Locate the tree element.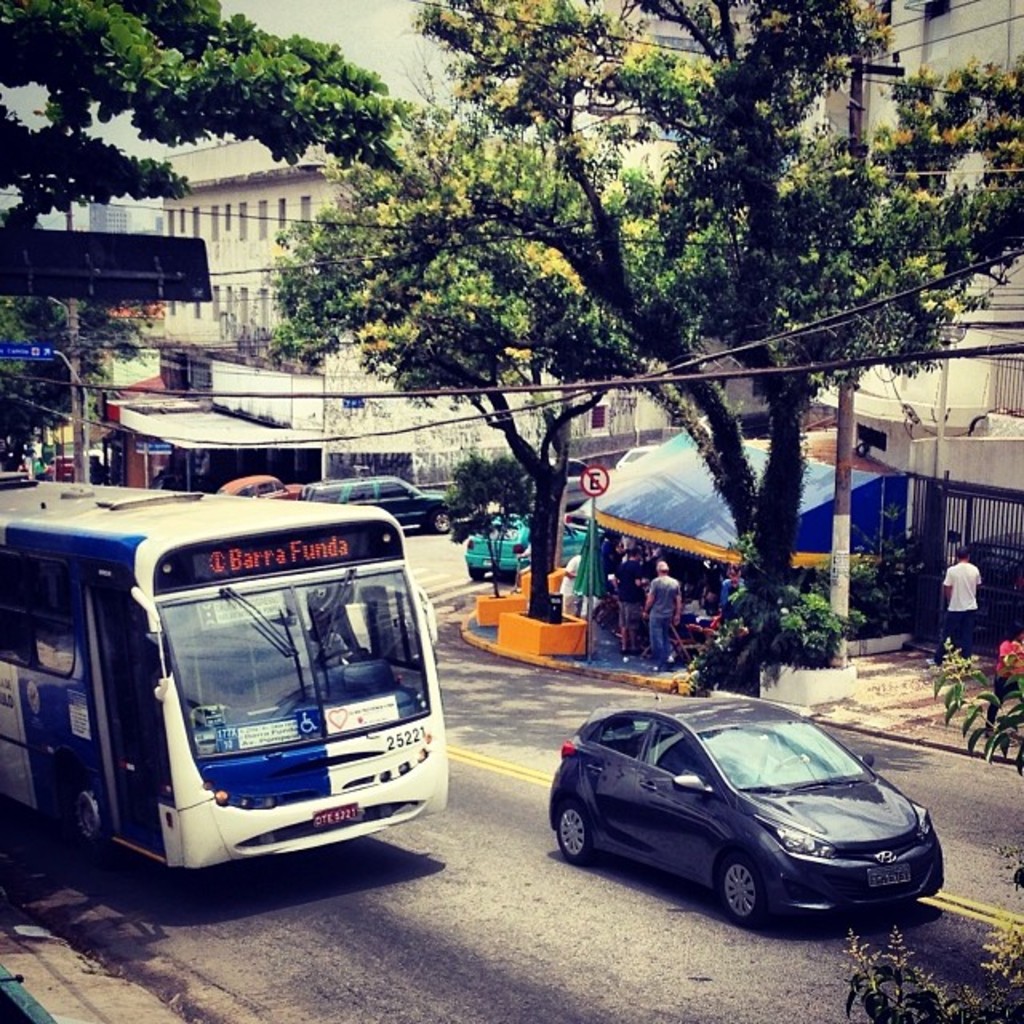
Element bbox: [213, 37, 933, 586].
